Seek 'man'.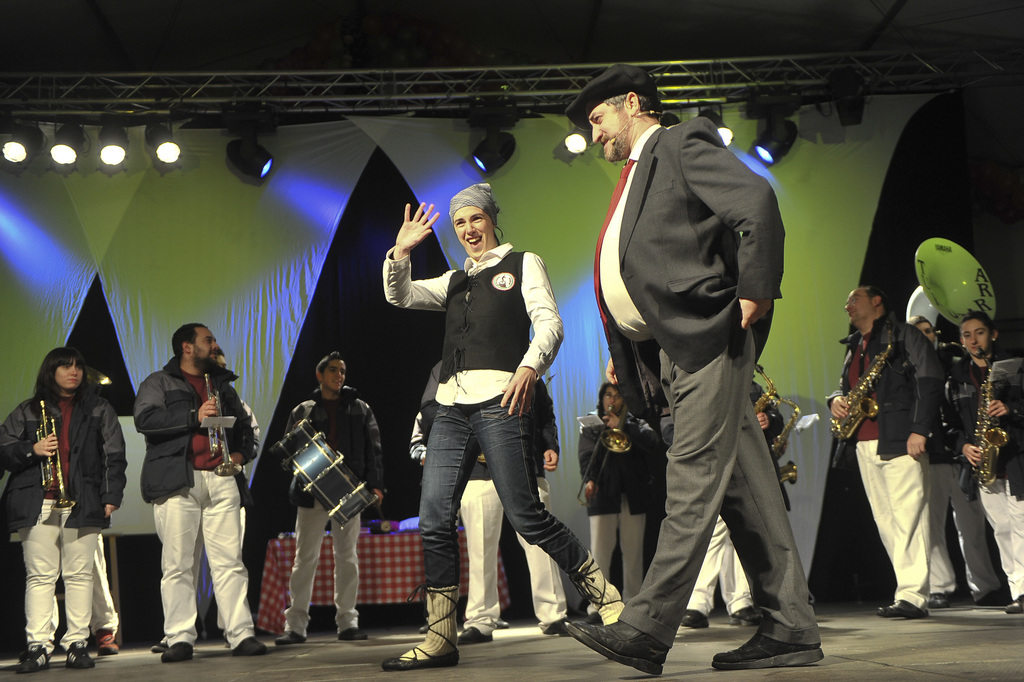
region(908, 313, 943, 605).
